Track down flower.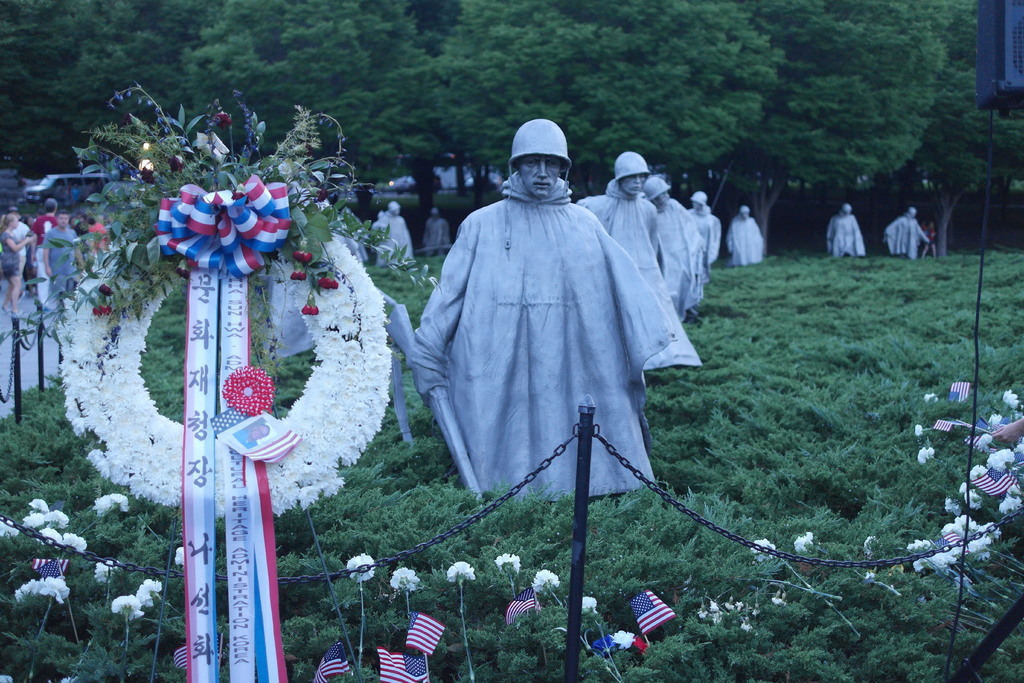
Tracked to (x1=65, y1=533, x2=85, y2=553).
